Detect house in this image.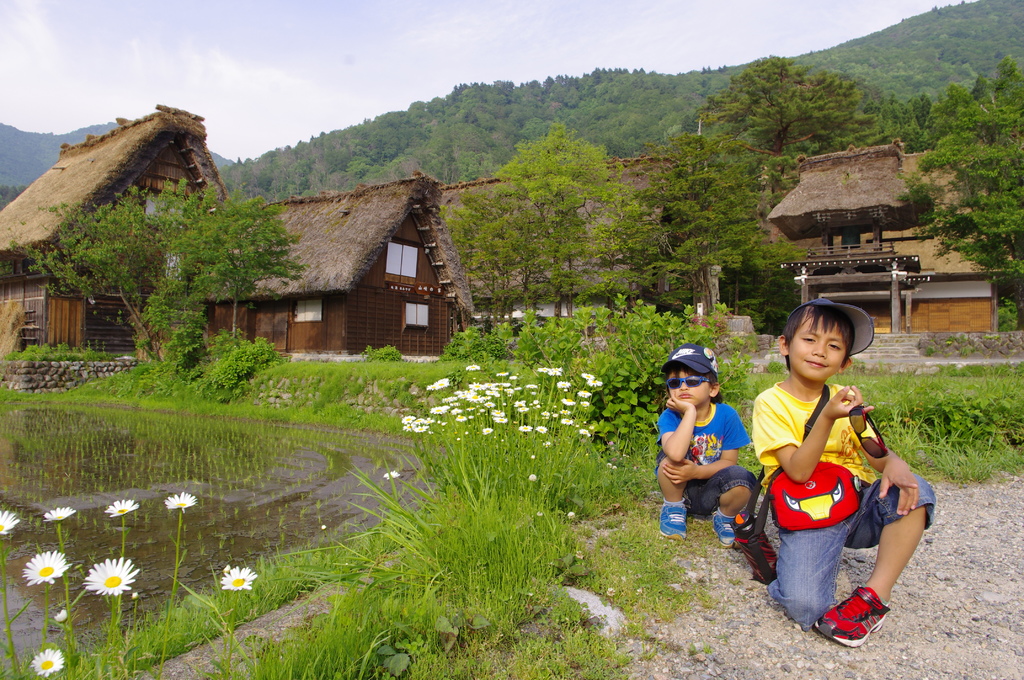
Detection: x1=194, y1=176, x2=478, y2=361.
